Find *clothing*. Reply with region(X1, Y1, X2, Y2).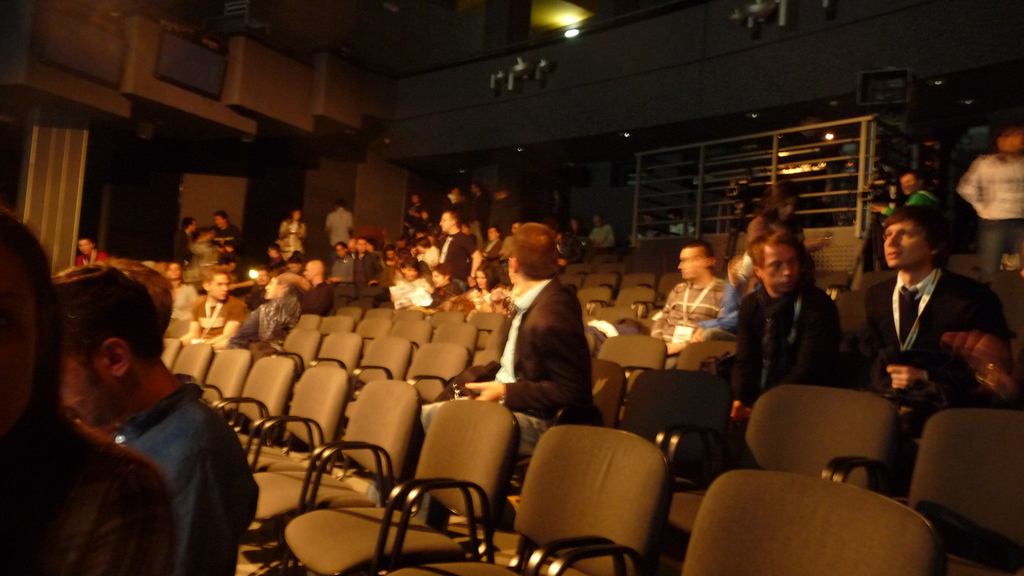
region(395, 280, 426, 314).
